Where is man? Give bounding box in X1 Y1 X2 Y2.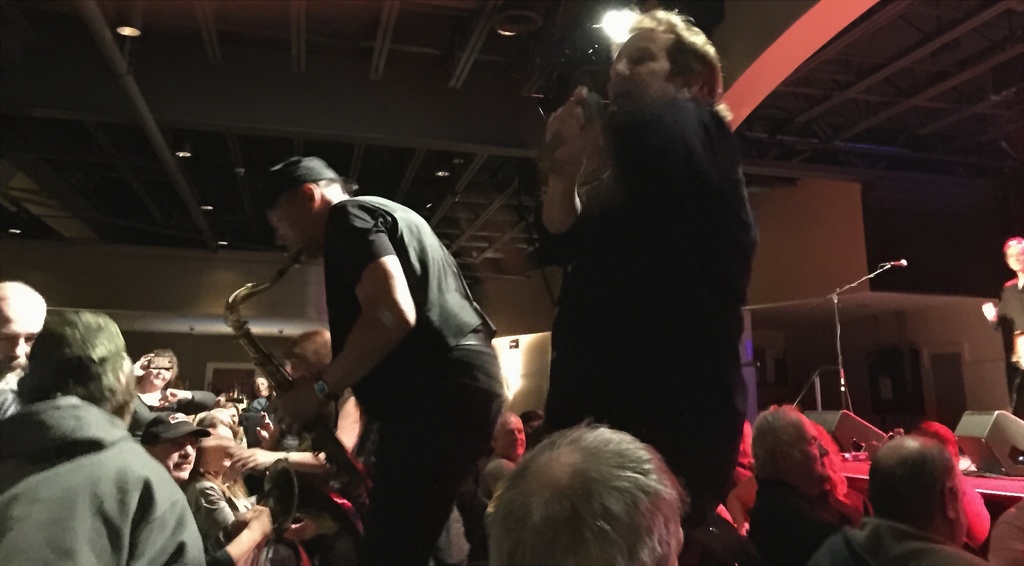
508 26 767 503.
